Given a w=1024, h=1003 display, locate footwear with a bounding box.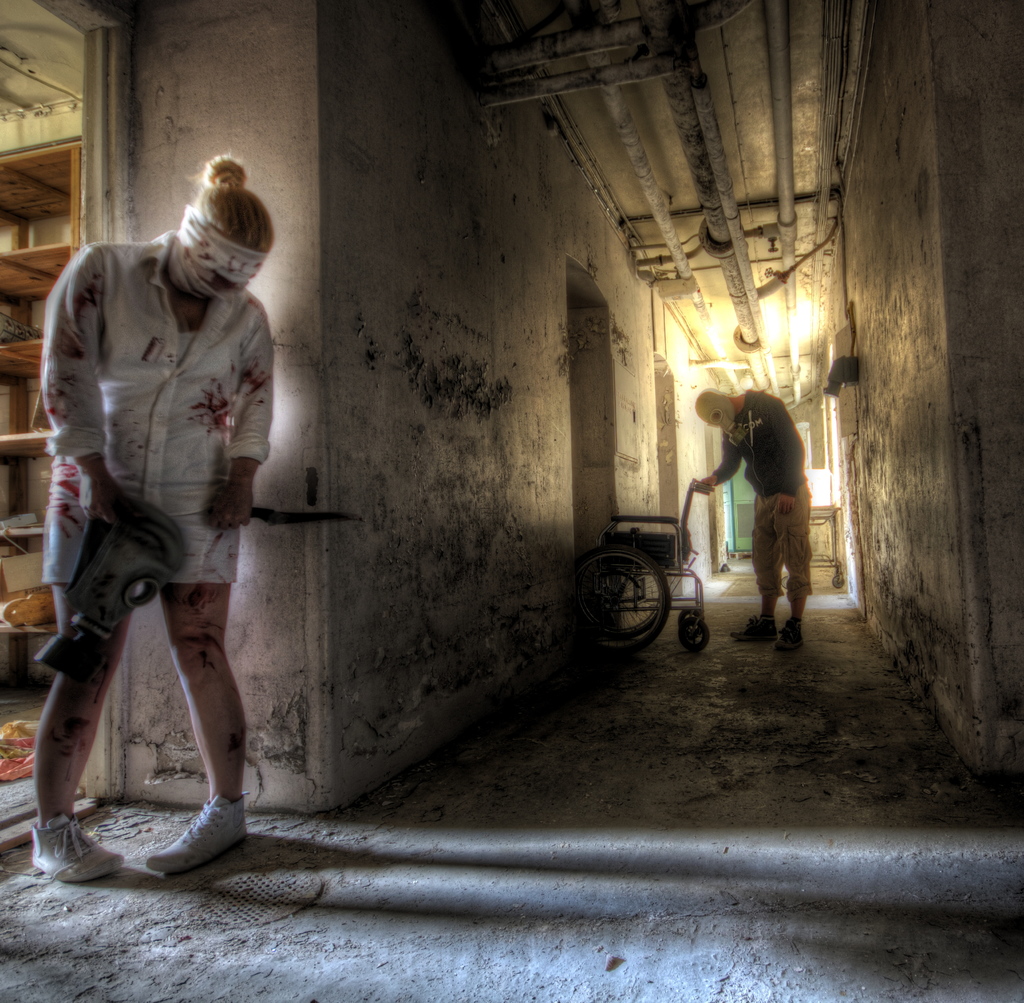
Located: bbox=(30, 811, 126, 884).
